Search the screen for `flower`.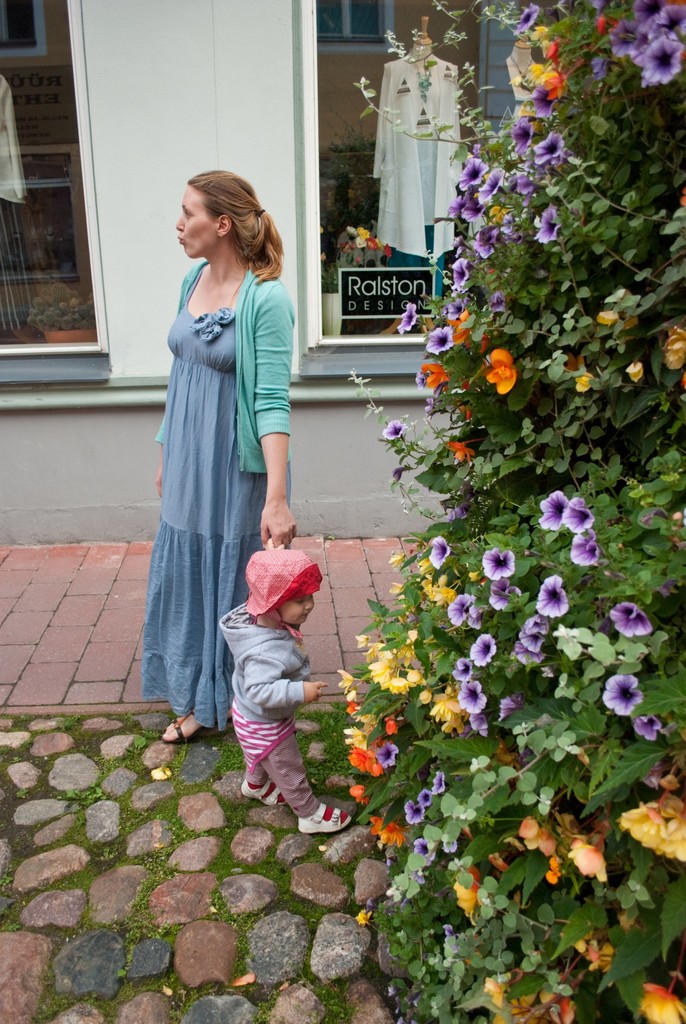
Found at rect(608, 597, 656, 637).
